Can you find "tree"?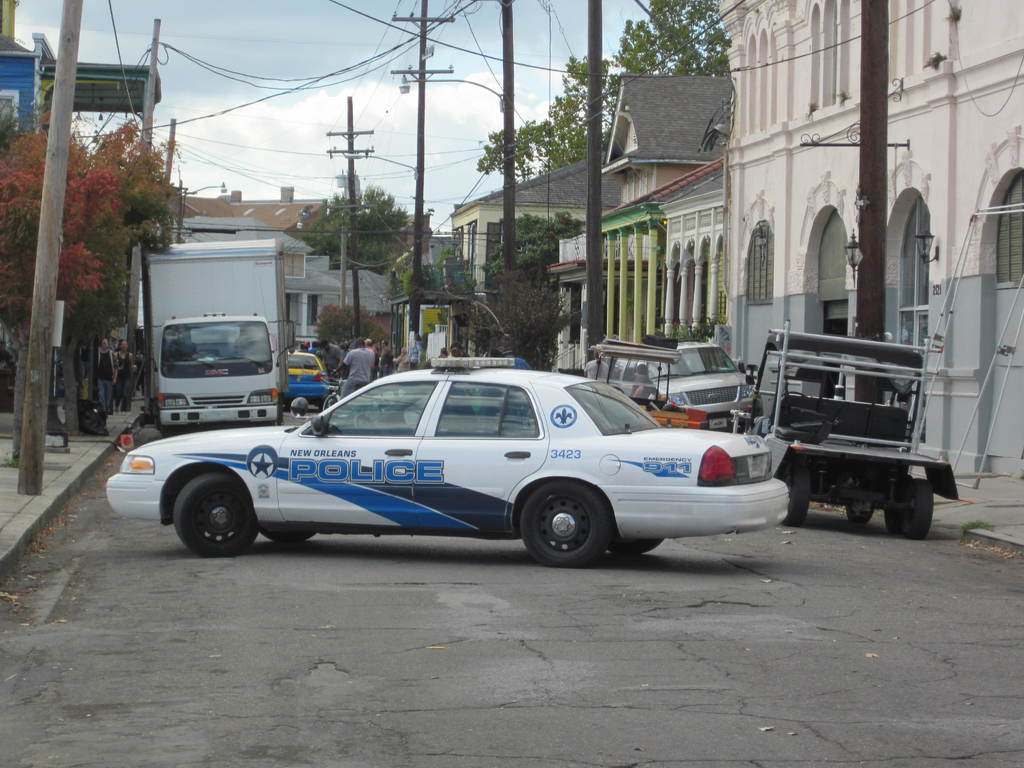
Yes, bounding box: {"left": 488, "top": 0, "right": 739, "bottom": 175}.
